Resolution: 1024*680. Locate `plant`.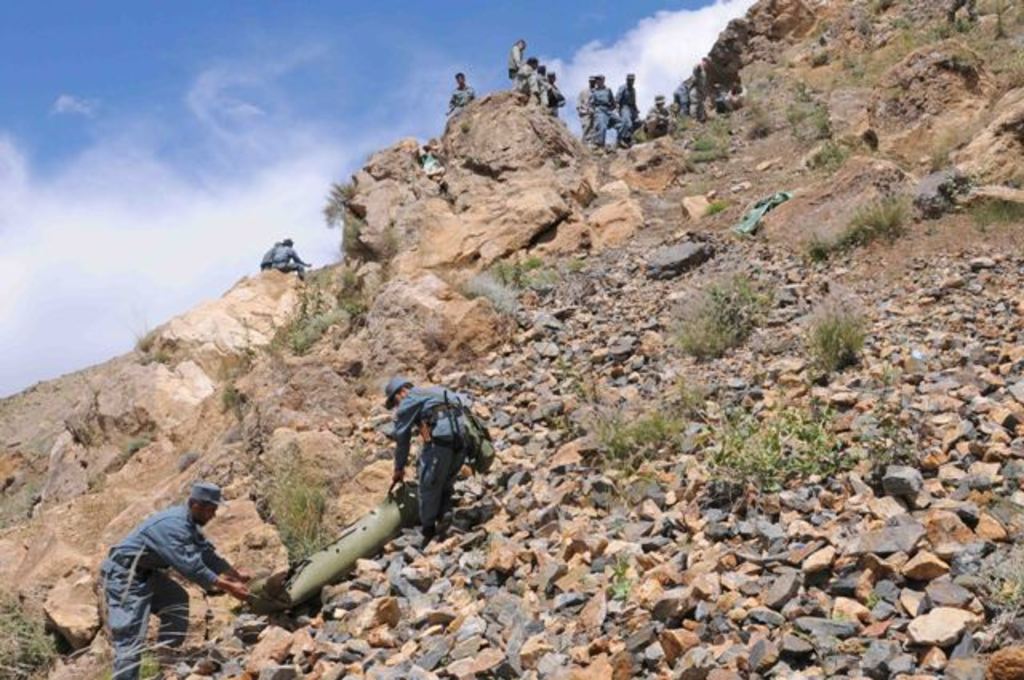
602, 554, 632, 602.
